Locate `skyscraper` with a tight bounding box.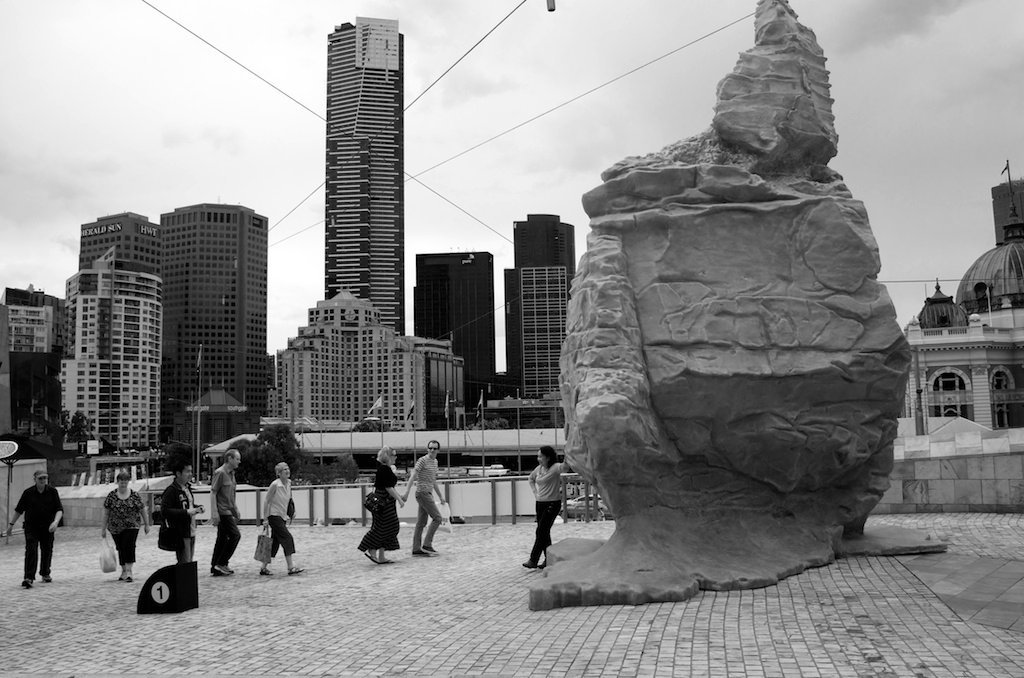
<box>0,286,70,447</box>.
